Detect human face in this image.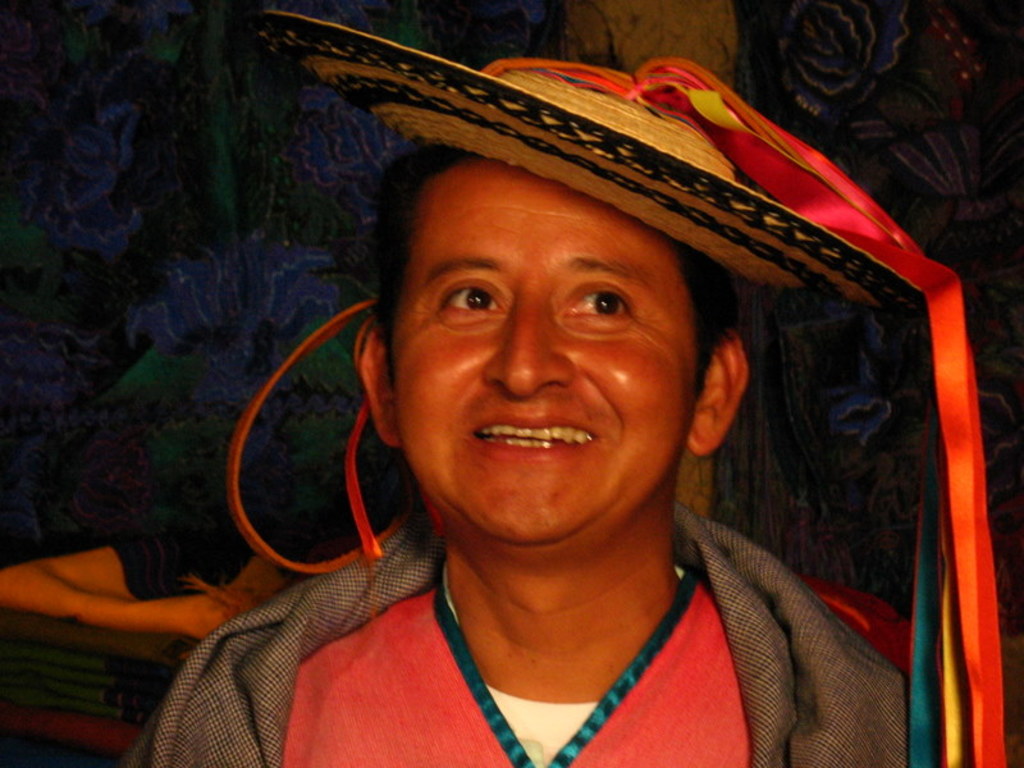
Detection: locate(392, 160, 713, 536).
